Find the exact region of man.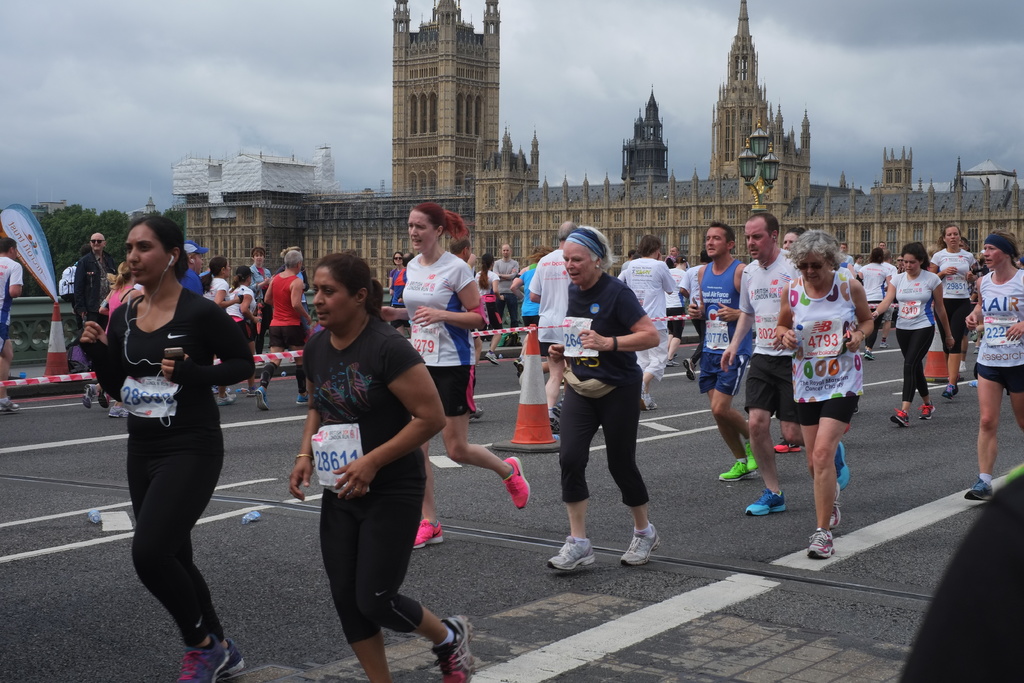
Exact region: l=0, t=236, r=23, b=411.
